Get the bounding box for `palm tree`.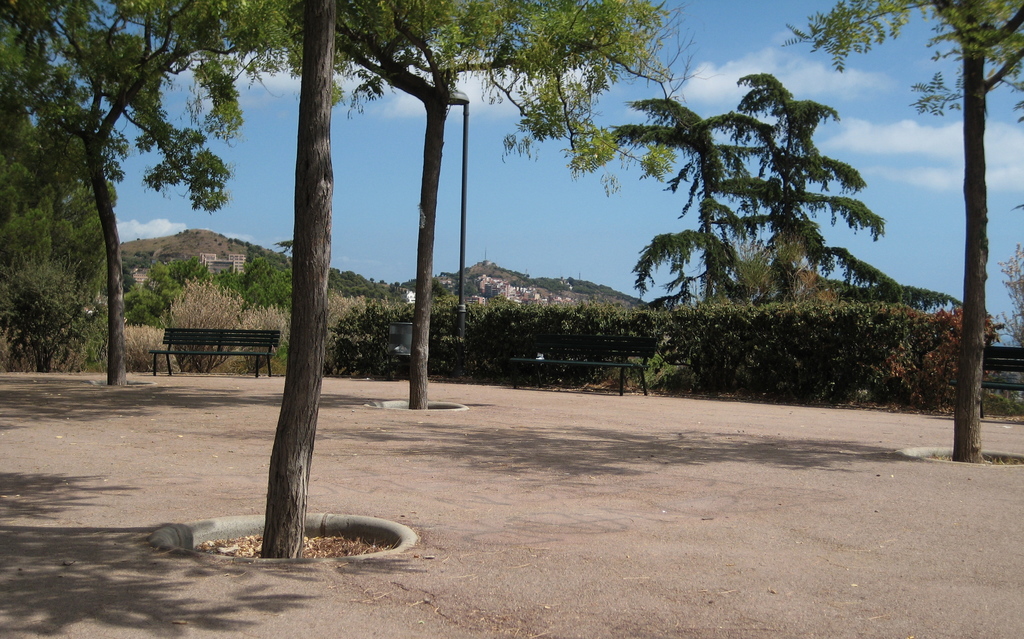
(778,0,1023,467).
